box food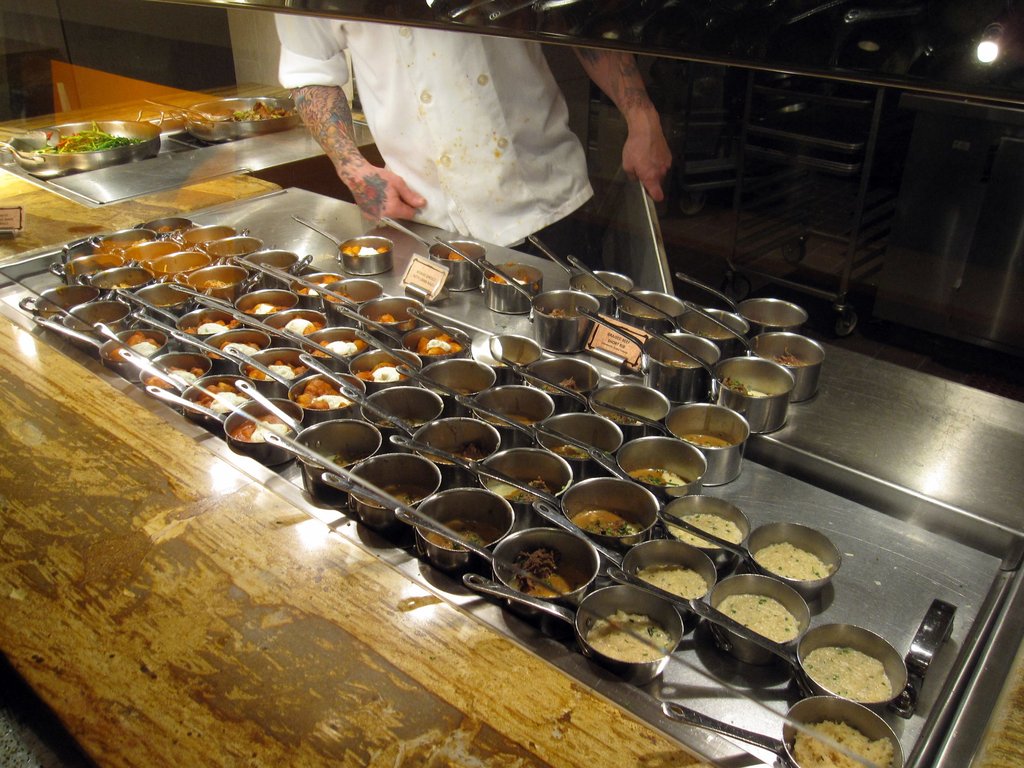
box(484, 412, 534, 428)
